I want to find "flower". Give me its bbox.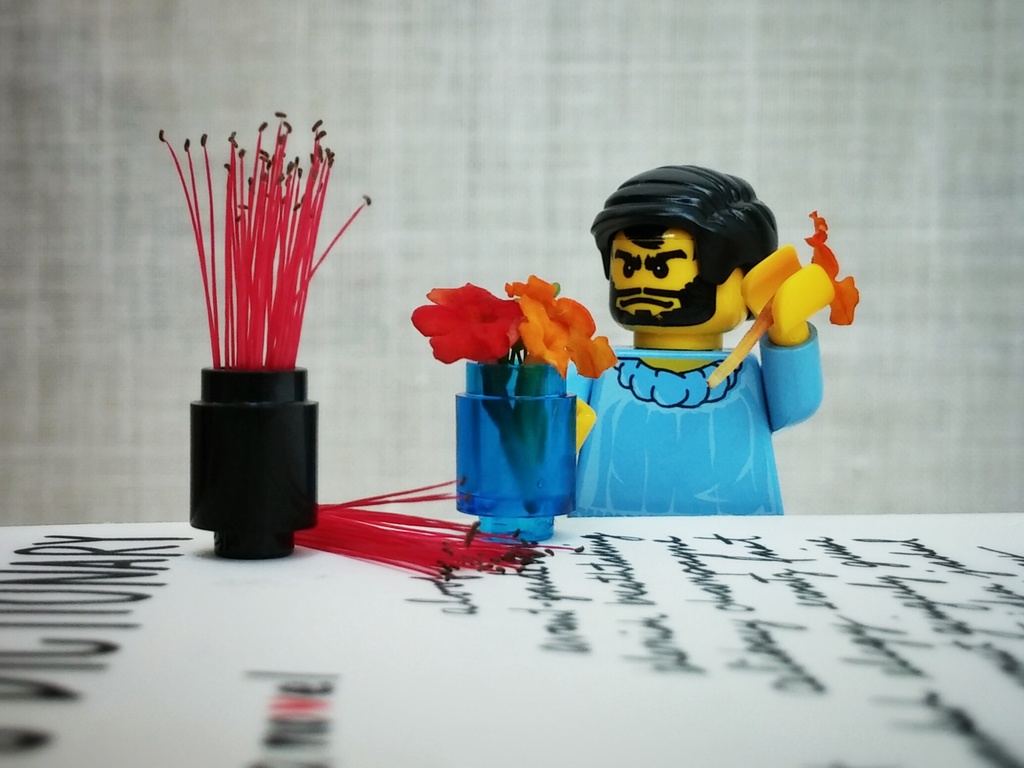
box(810, 214, 863, 322).
